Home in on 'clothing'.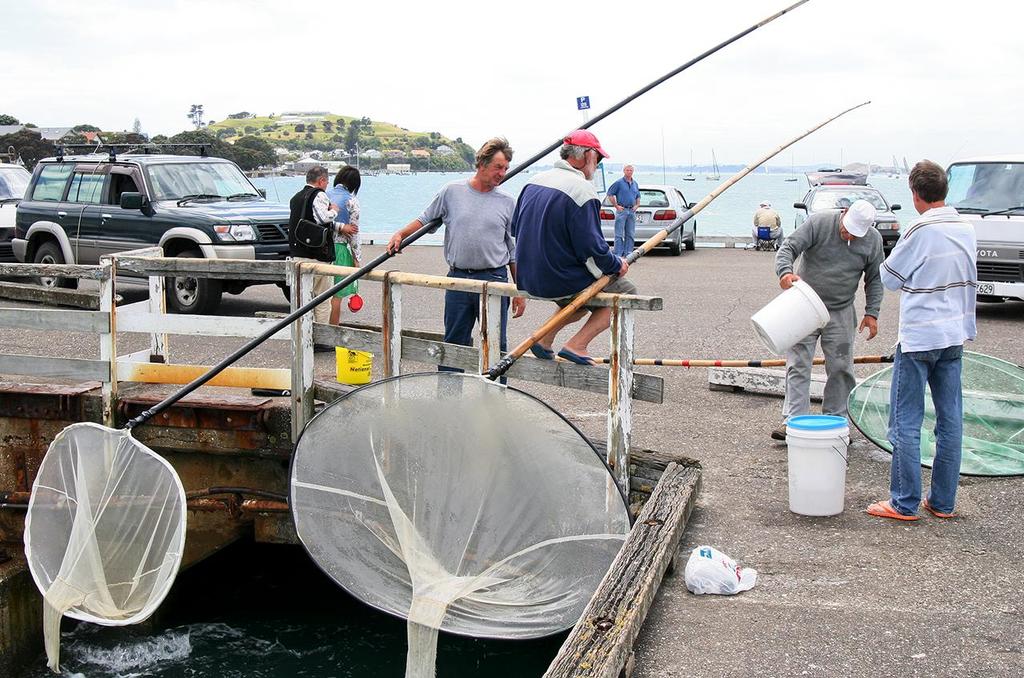
Homed in at <region>324, 183, 361, 289</region>.
